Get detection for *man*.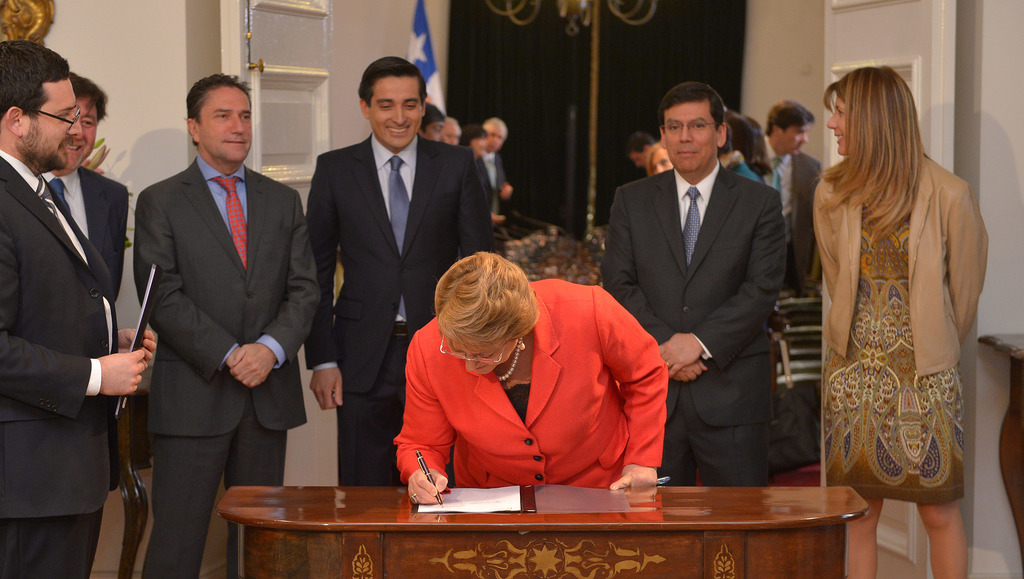
Detection: bbox=[598, 81, 788, 491].
